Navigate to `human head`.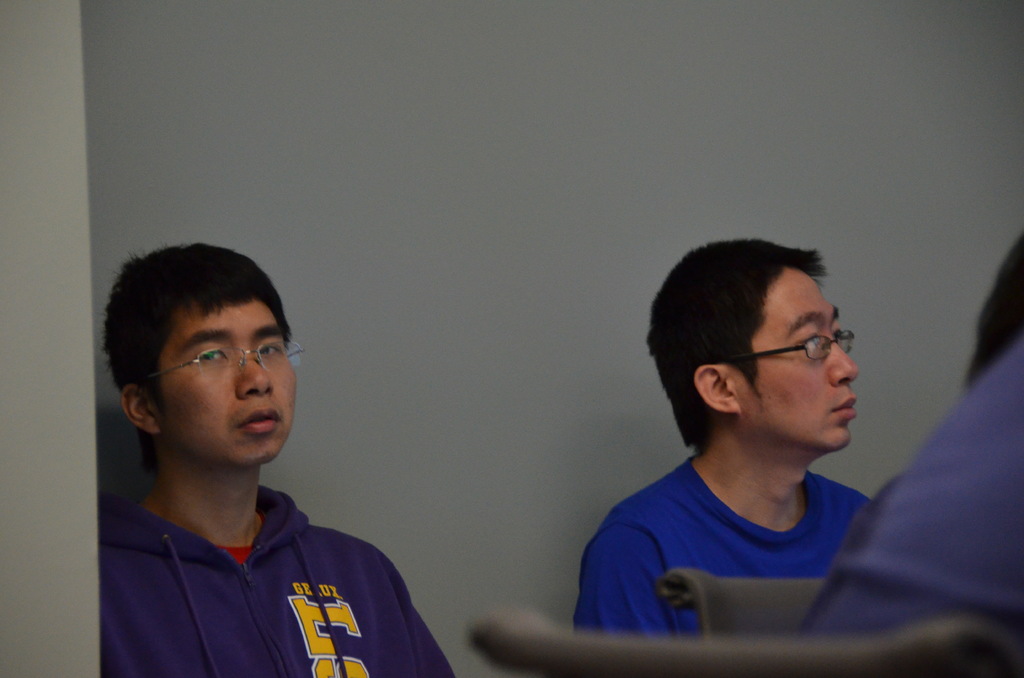
Navigation target: 635 232 863 482.
